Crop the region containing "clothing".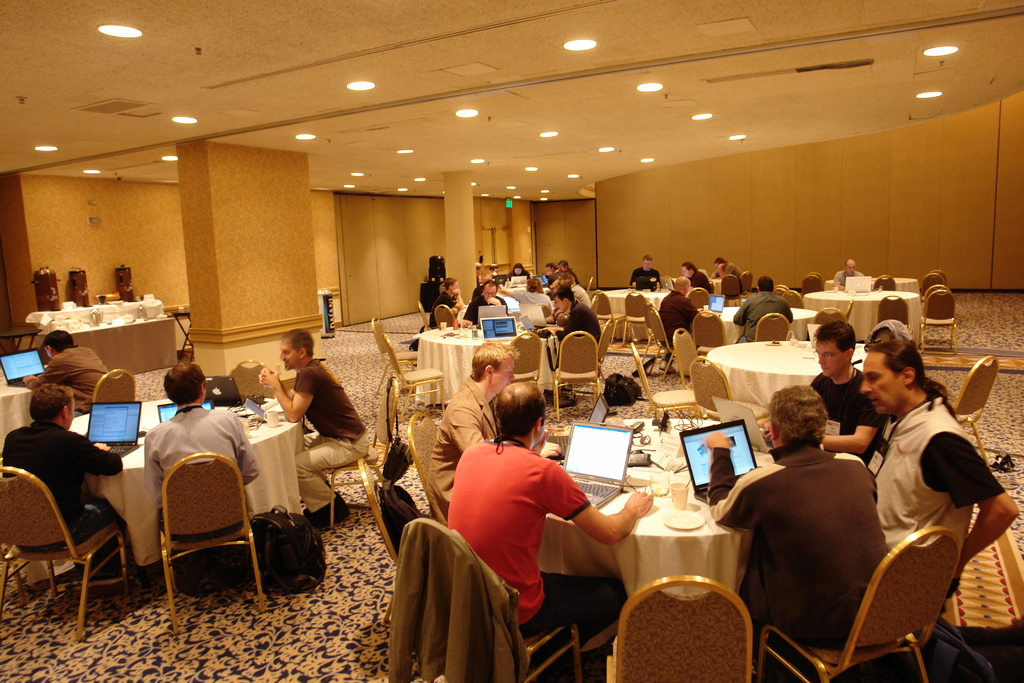
Crop region: box=[737, 289, 792, 342].
